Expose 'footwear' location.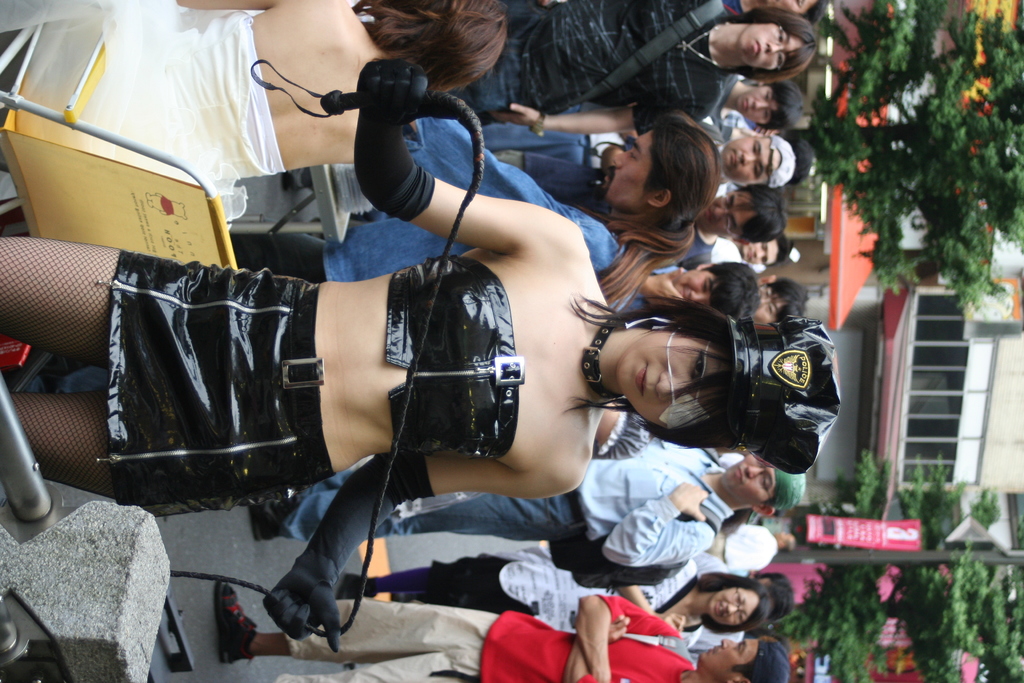
Exposed at [250, 489, 305, 548].
